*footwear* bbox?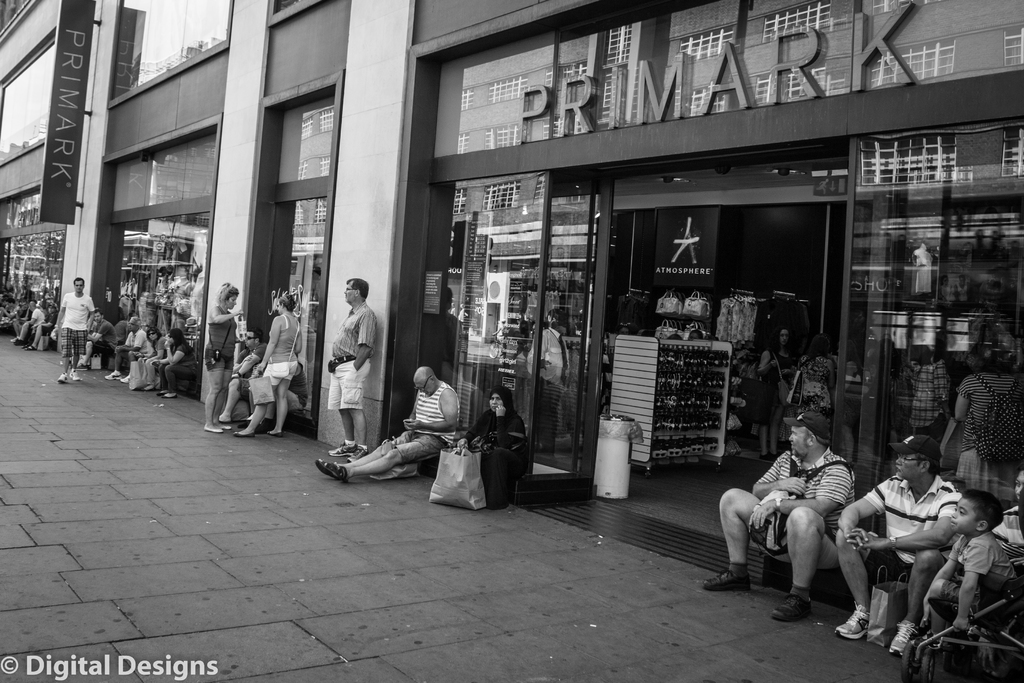
Rect(118, 374, 132, 383)
